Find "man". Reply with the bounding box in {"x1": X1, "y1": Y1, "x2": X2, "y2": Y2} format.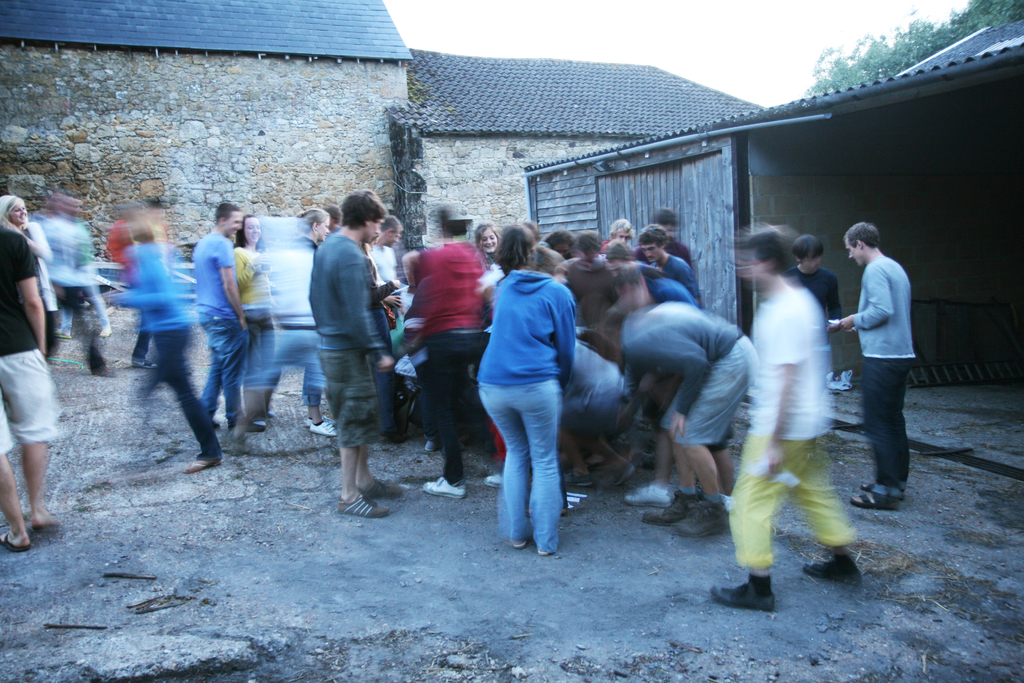
{"x1": 310, "y1": 186, "x2": 394, "y2": 516}.
